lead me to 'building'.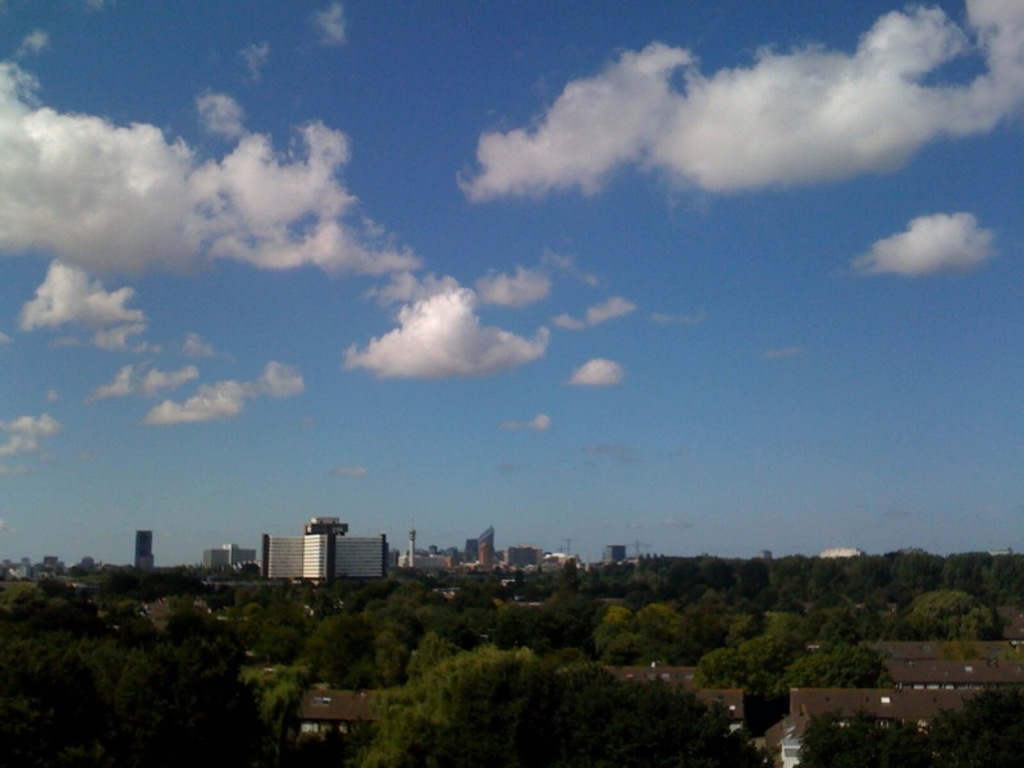
Lead to 596 543 626 558.
